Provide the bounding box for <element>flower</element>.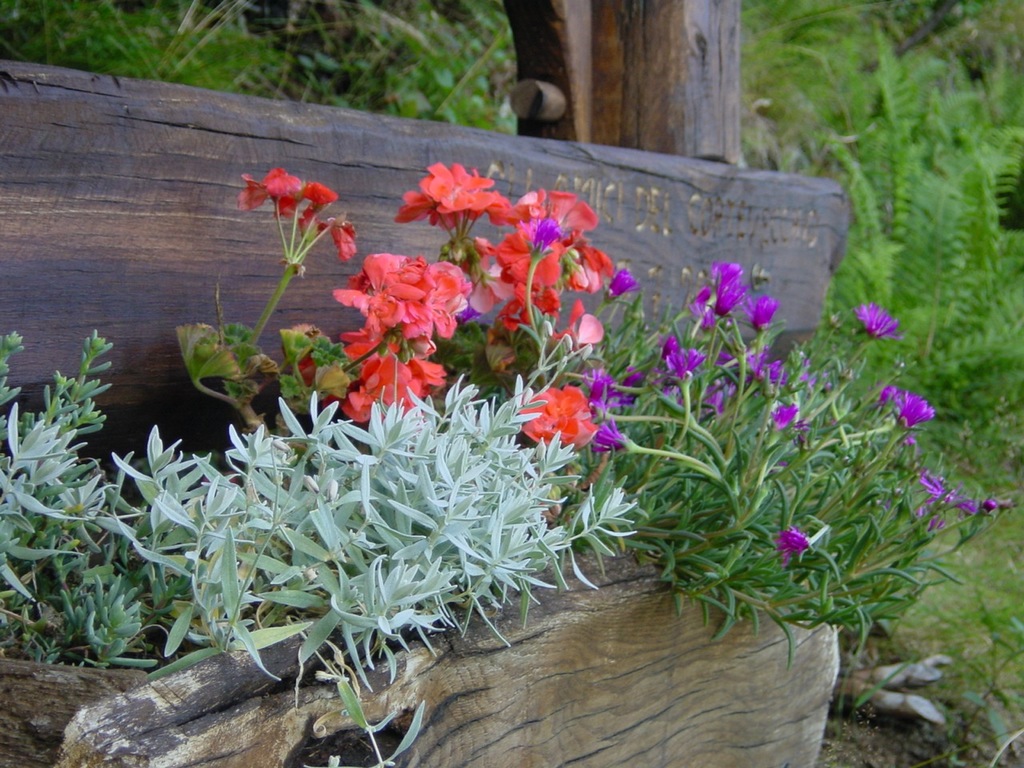
[x1=743, y1=290, x2=770, y2=333].
